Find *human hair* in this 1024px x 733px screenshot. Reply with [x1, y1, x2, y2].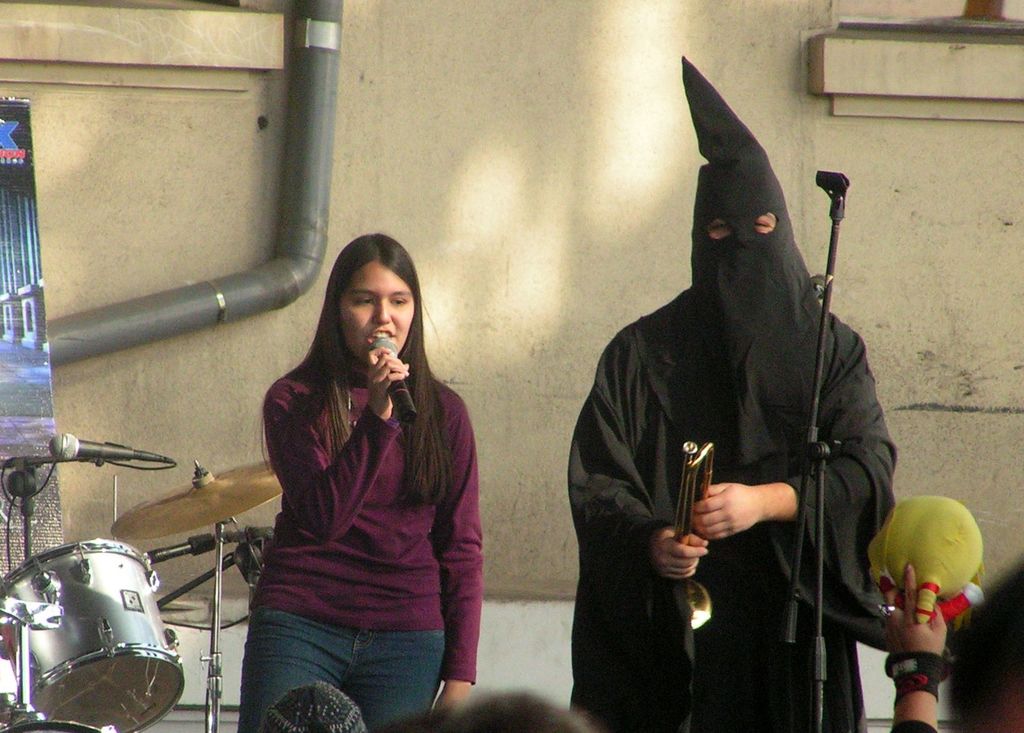
[440, 686, 596, 732].
